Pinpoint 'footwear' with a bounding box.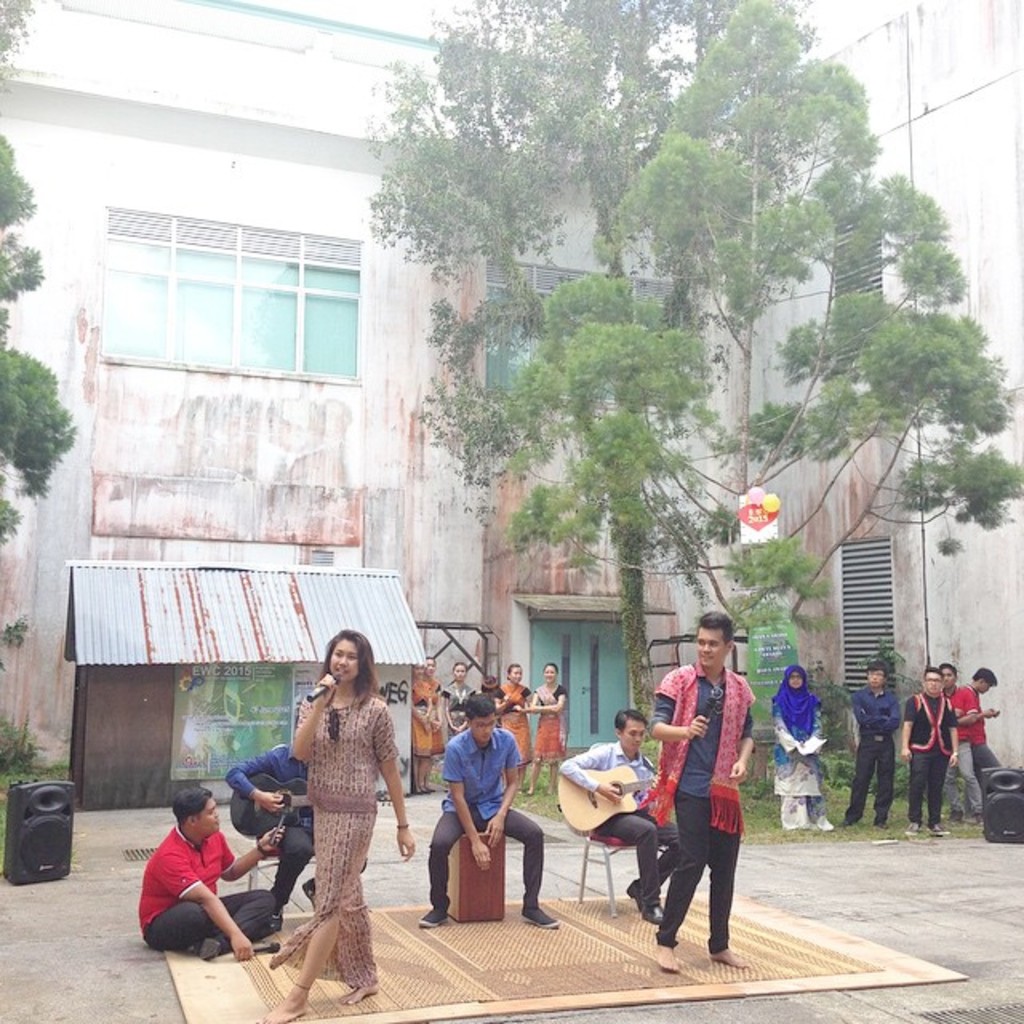
BBox(522, 902, 560, 930).
